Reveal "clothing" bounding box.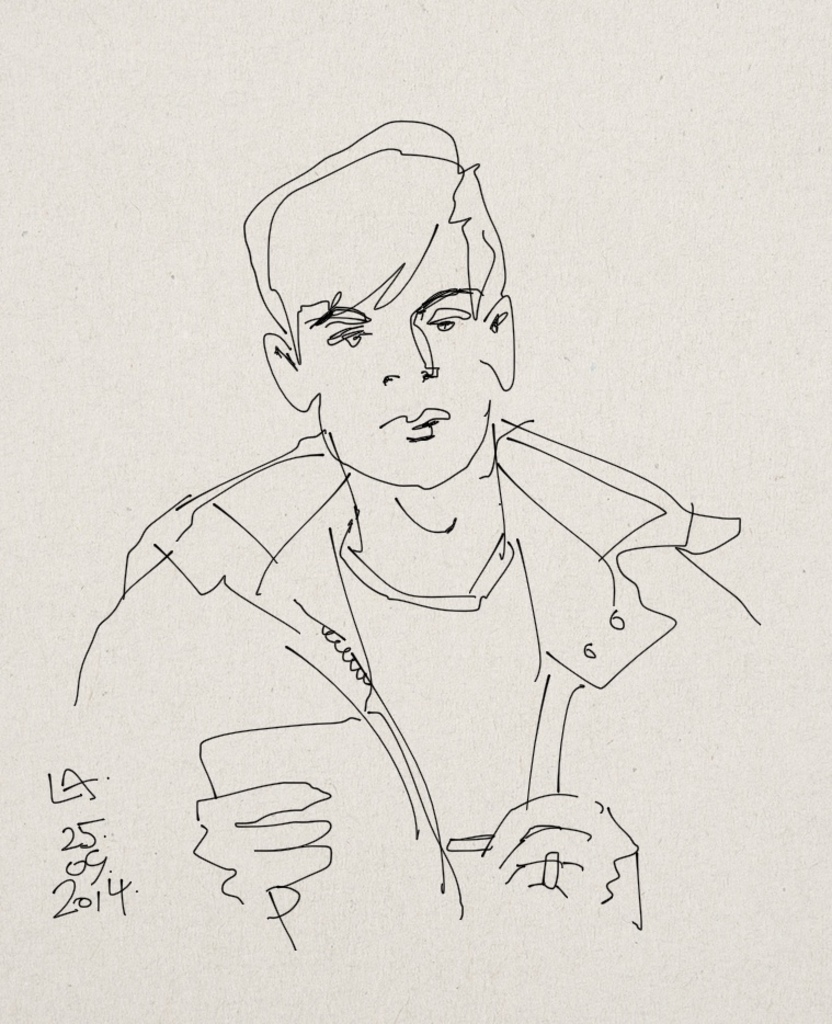
Revealed: x1=69 y1=389 x2=722 y2=873.
